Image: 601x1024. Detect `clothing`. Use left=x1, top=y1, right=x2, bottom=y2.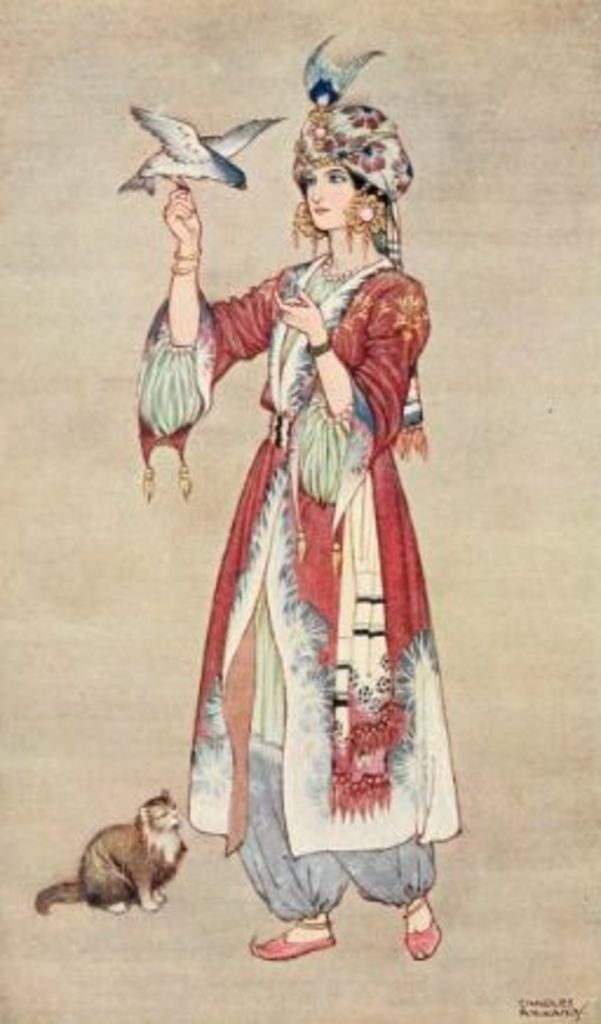
left=131, top=247, right=462, bottom=923.
